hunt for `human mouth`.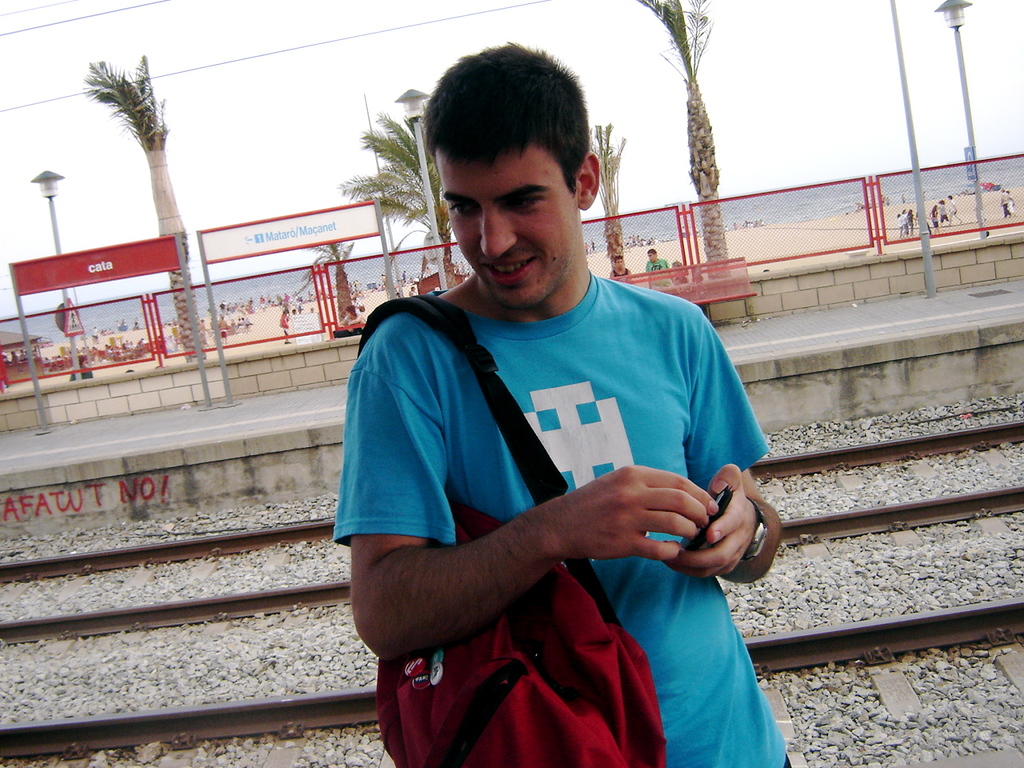
Hunted down at (478, 251, 539, 288).
